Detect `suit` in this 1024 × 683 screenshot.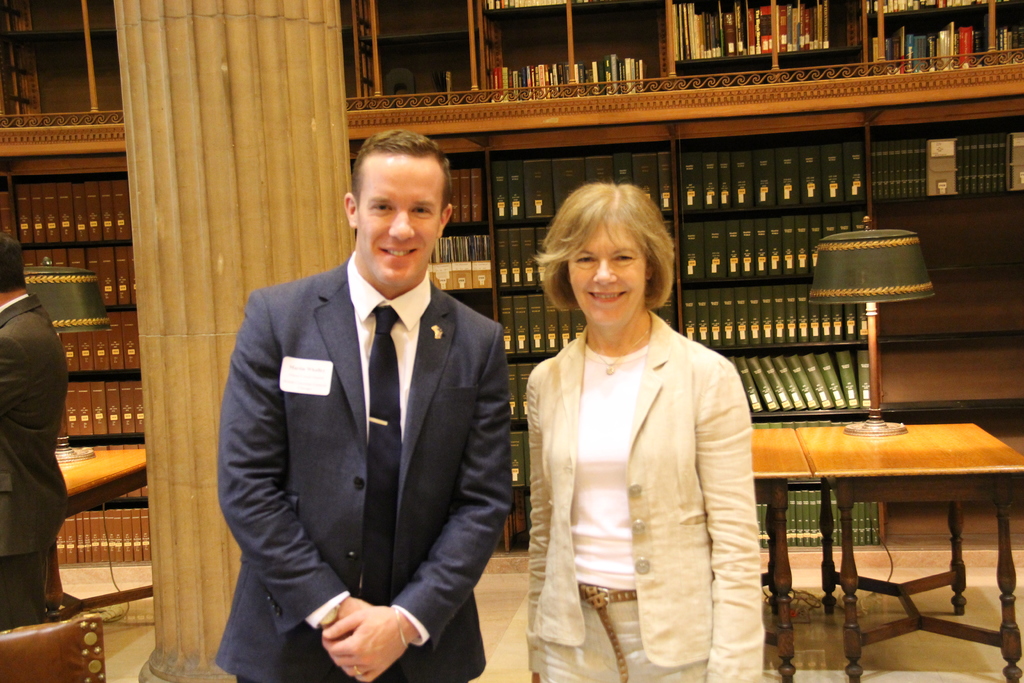
Detection: 502:306:765:682.
